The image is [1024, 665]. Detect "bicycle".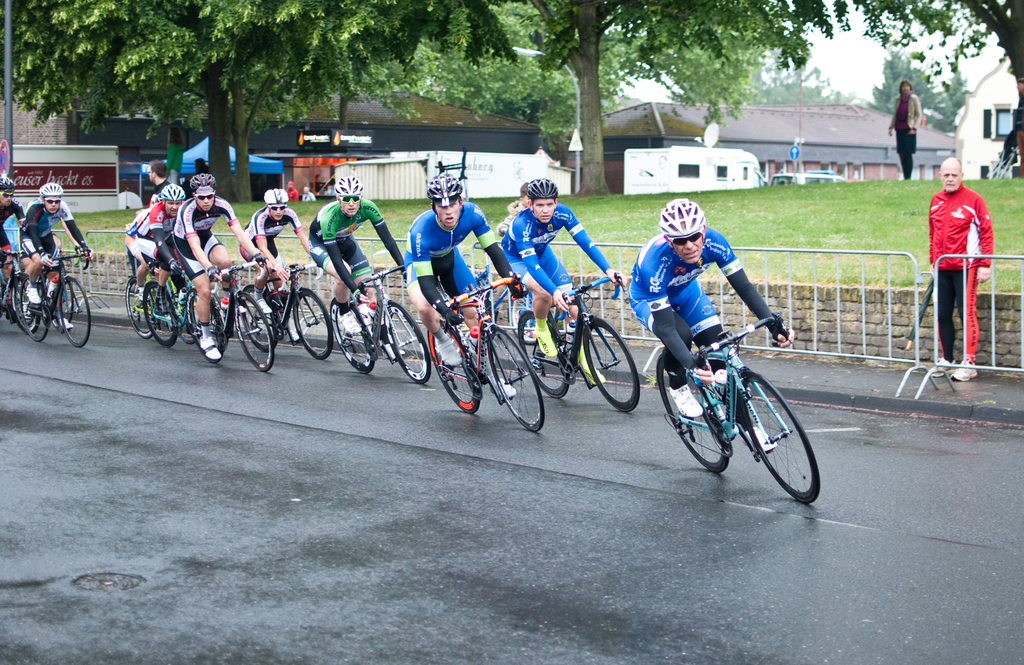
Detection: 420, 272, 547, 435.
